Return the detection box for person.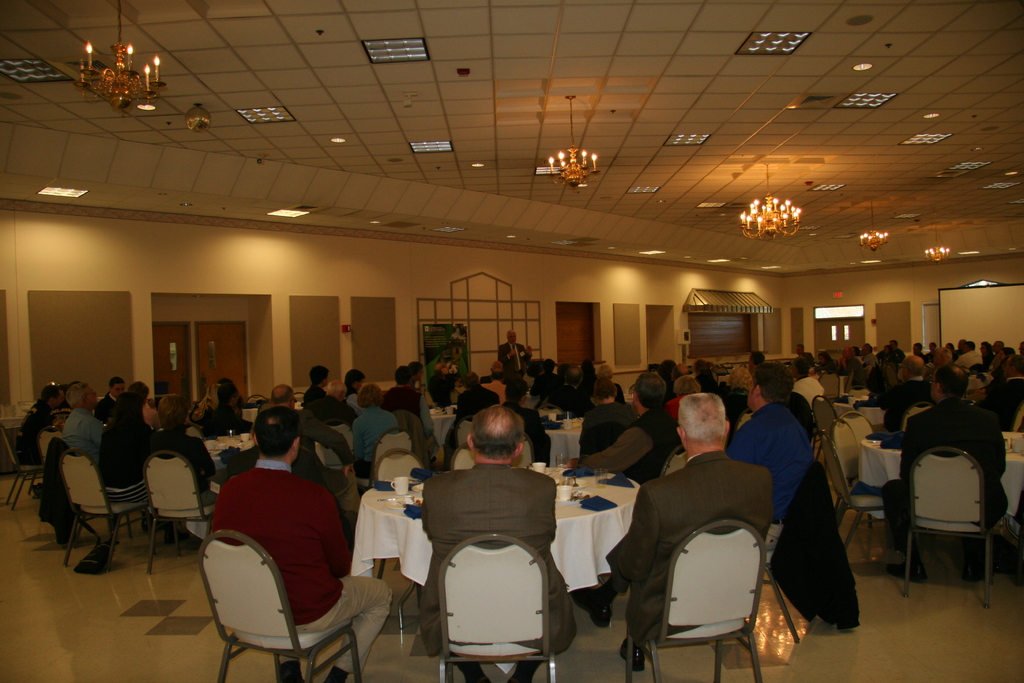
207:399:390:682.
